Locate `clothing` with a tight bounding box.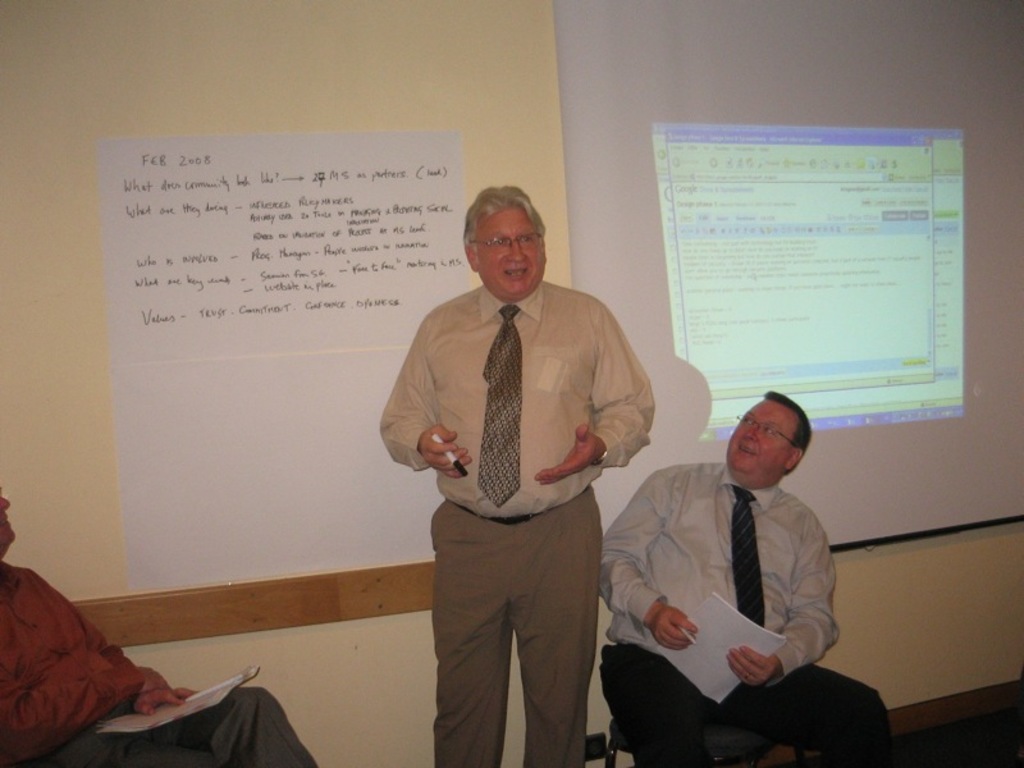
region(614, 420, 855, 751).
